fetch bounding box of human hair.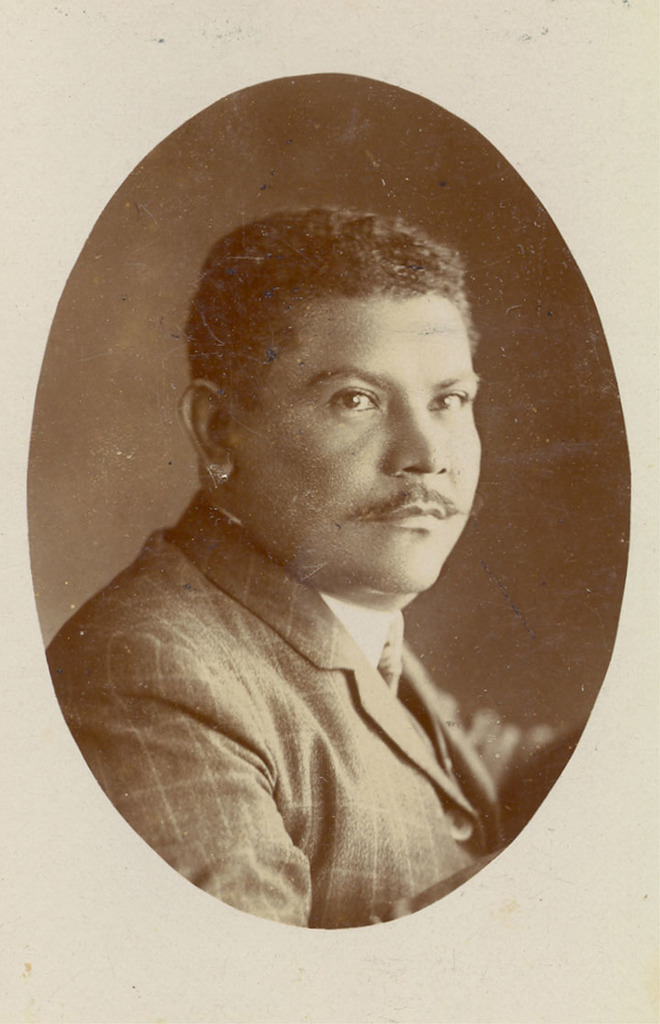
Bbox: locate(178, 178, 482, 511).
